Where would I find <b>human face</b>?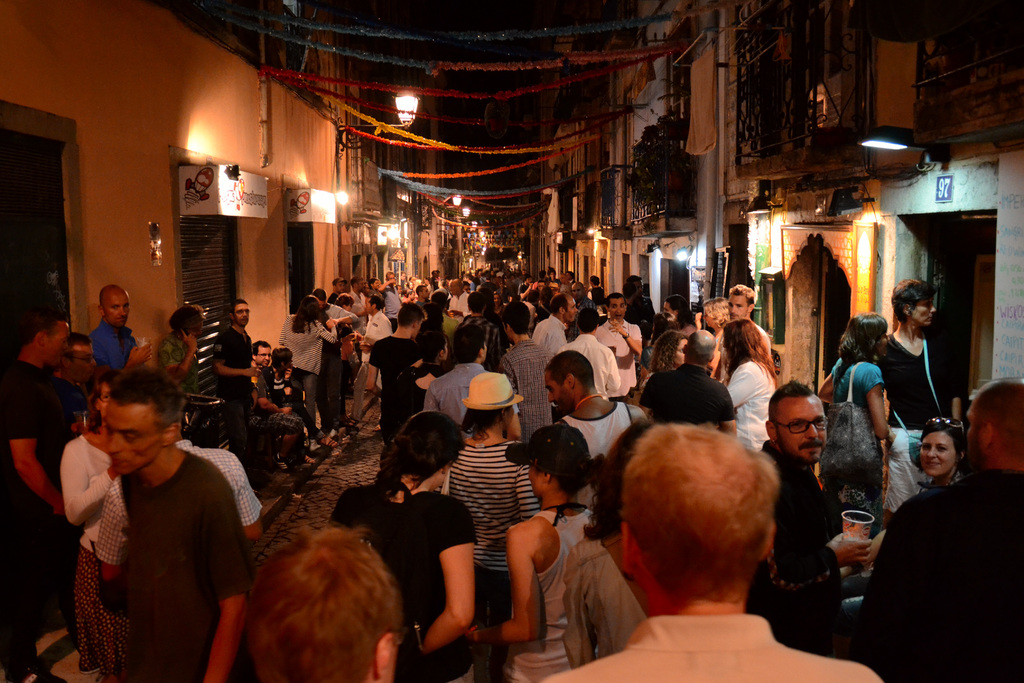
At select_region(109, 295, 129, 322).
